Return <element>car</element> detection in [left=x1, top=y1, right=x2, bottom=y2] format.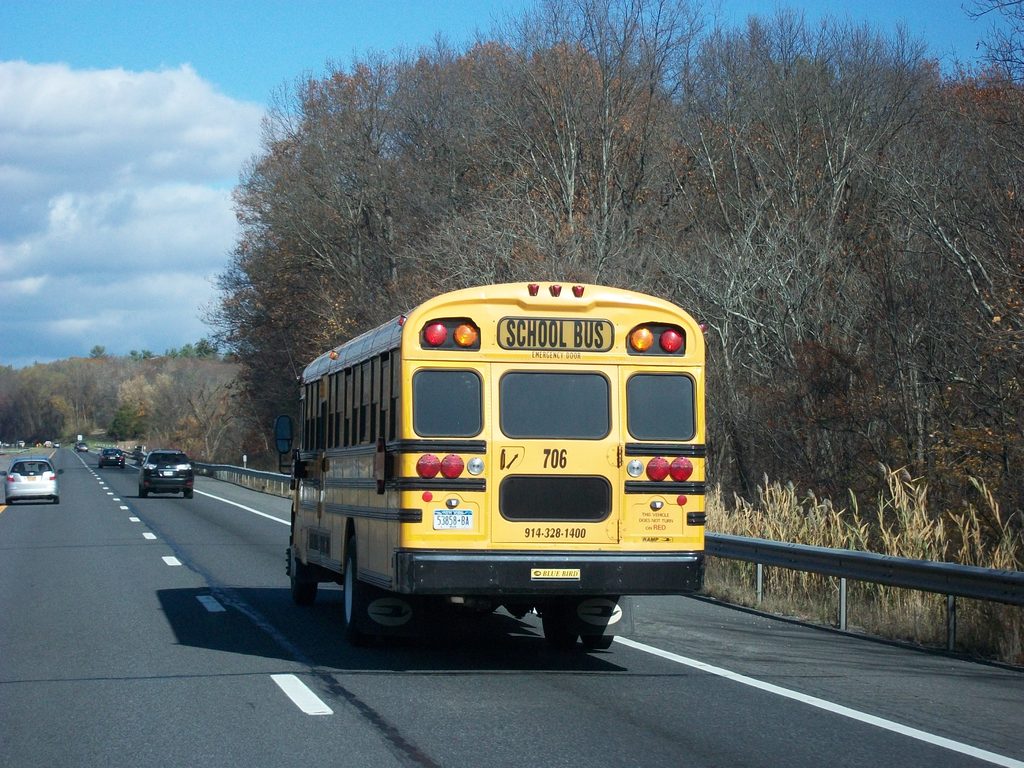
[left=139, top=448, right=196, bottom=500].
